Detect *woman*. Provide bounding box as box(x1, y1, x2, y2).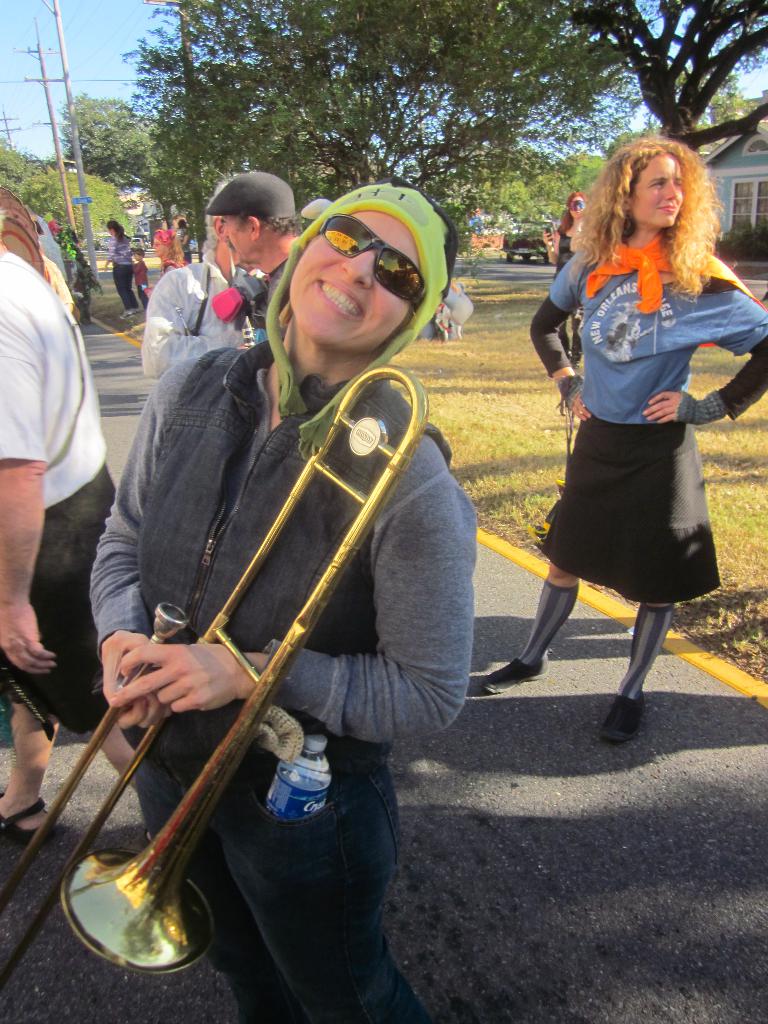
box(142, 230, 184, 299).
